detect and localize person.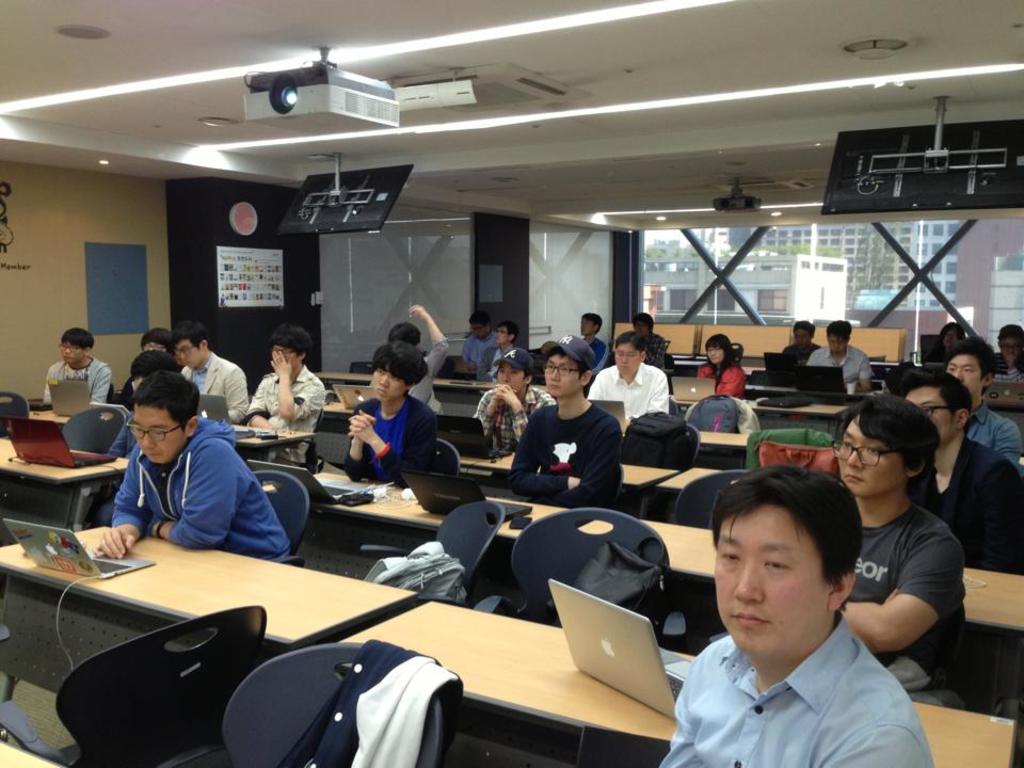
Localized at 942, 343, 1023, 465.
